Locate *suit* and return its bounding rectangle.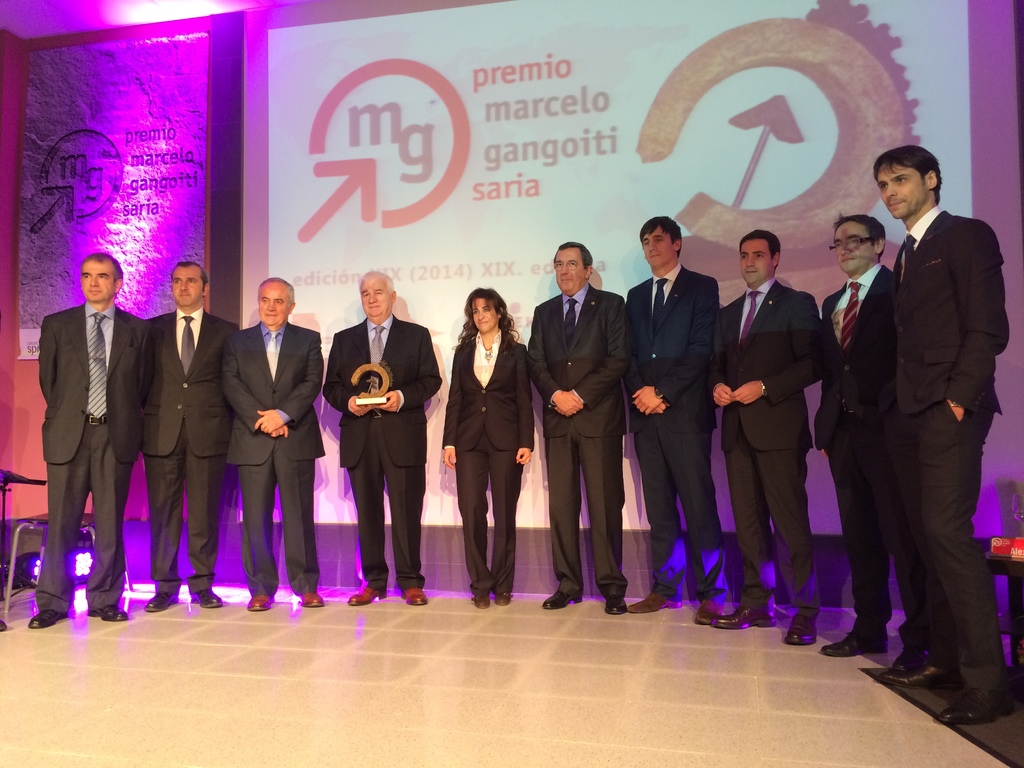
Rect(35, 303, 147, 620).
